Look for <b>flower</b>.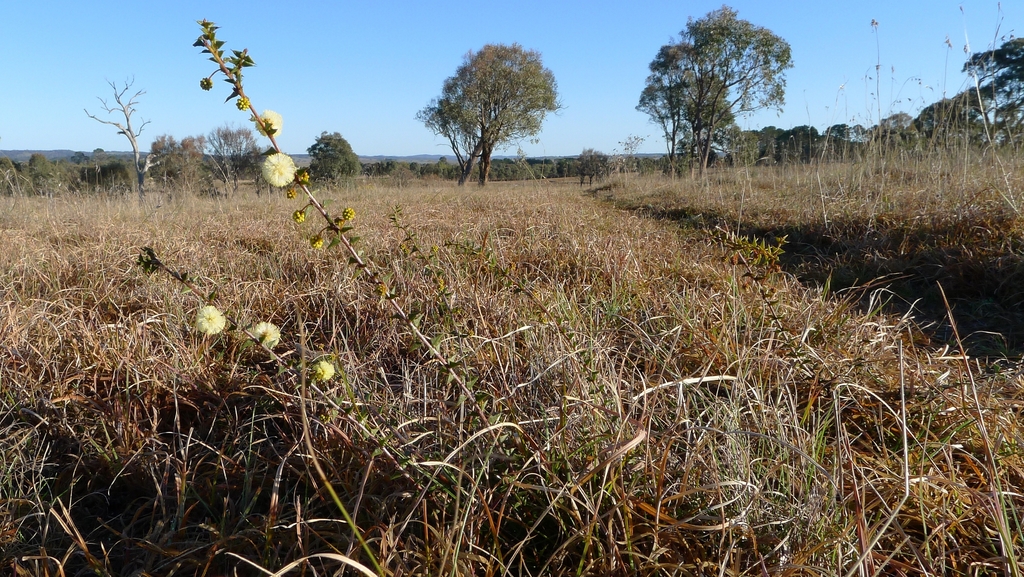
Found: <bbox>328, 352, 337, 363</bbox>.
